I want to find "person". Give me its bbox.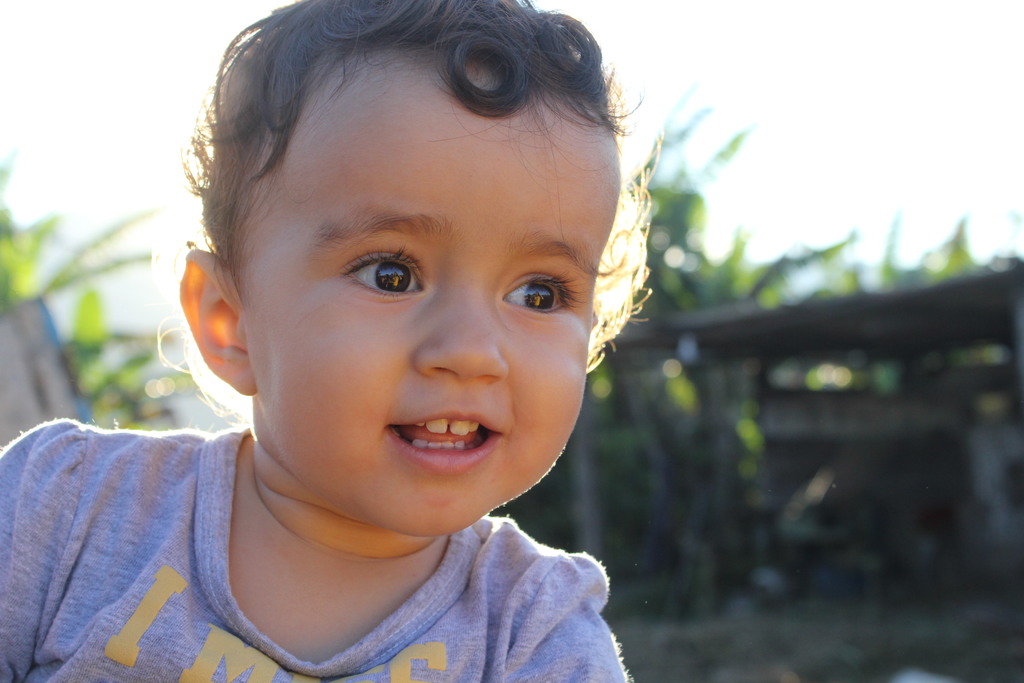
{"x1": 3, "y1": 0, "x2": 641, "y2": 682}.
